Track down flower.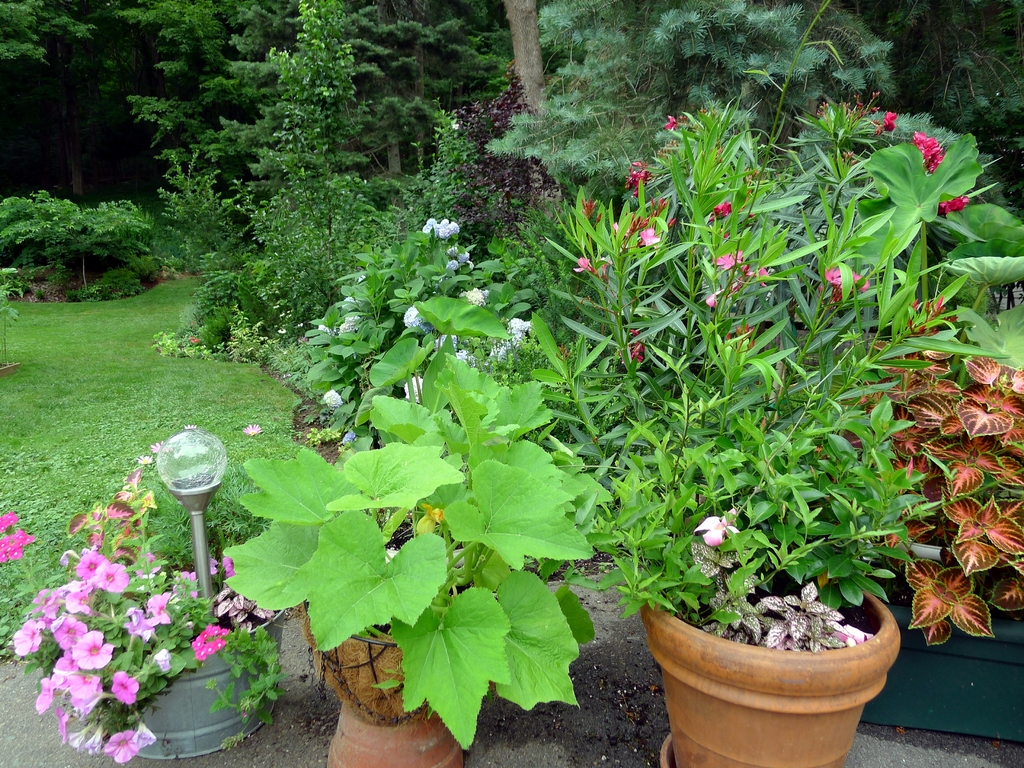
Tracked to <box>452,124,460,131</box>.
